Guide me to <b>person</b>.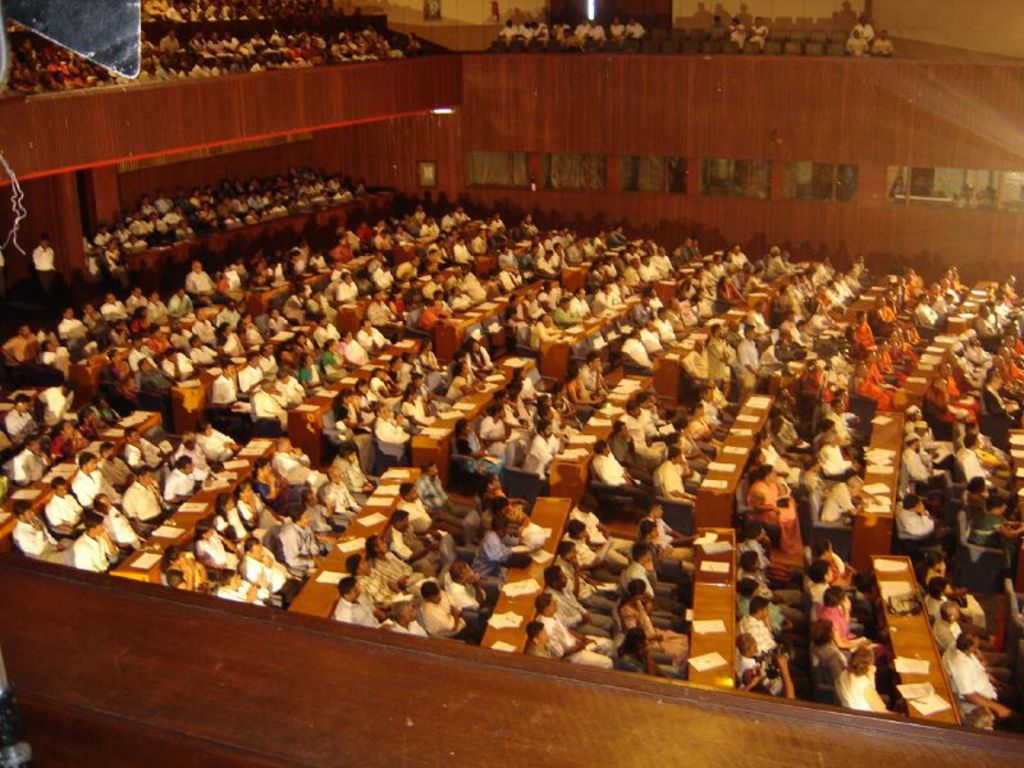
Guidance: pyautogui.locateOnScreen(337, 573, 383, 627).
